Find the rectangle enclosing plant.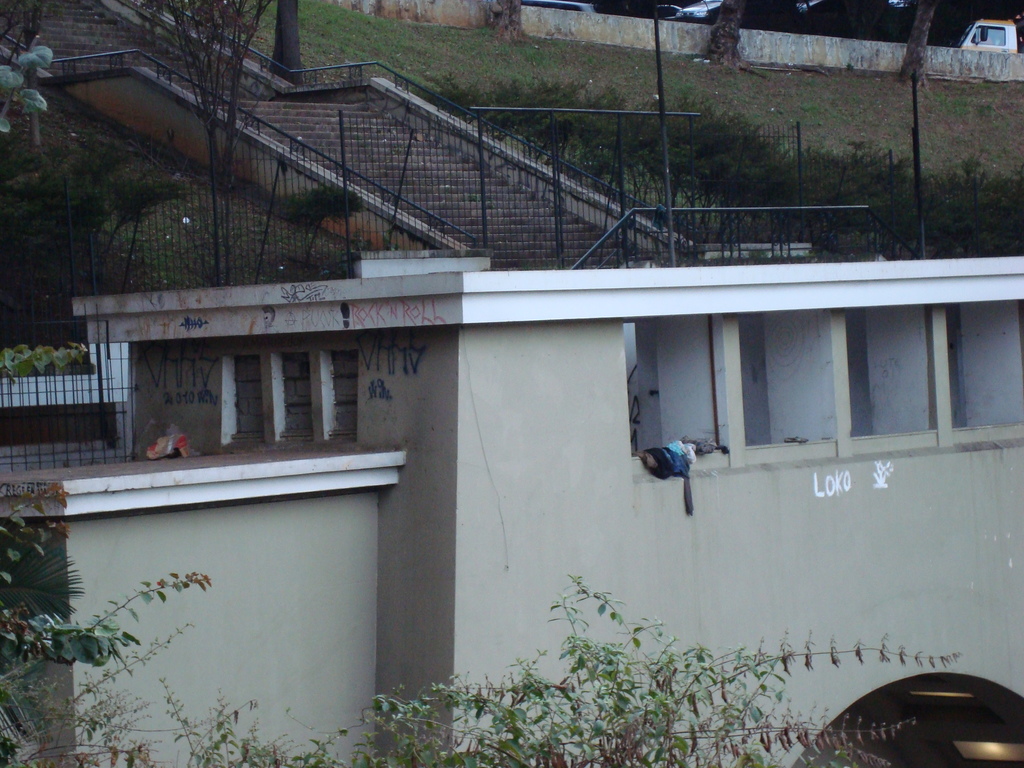
box(1, 51, 401, 300).
